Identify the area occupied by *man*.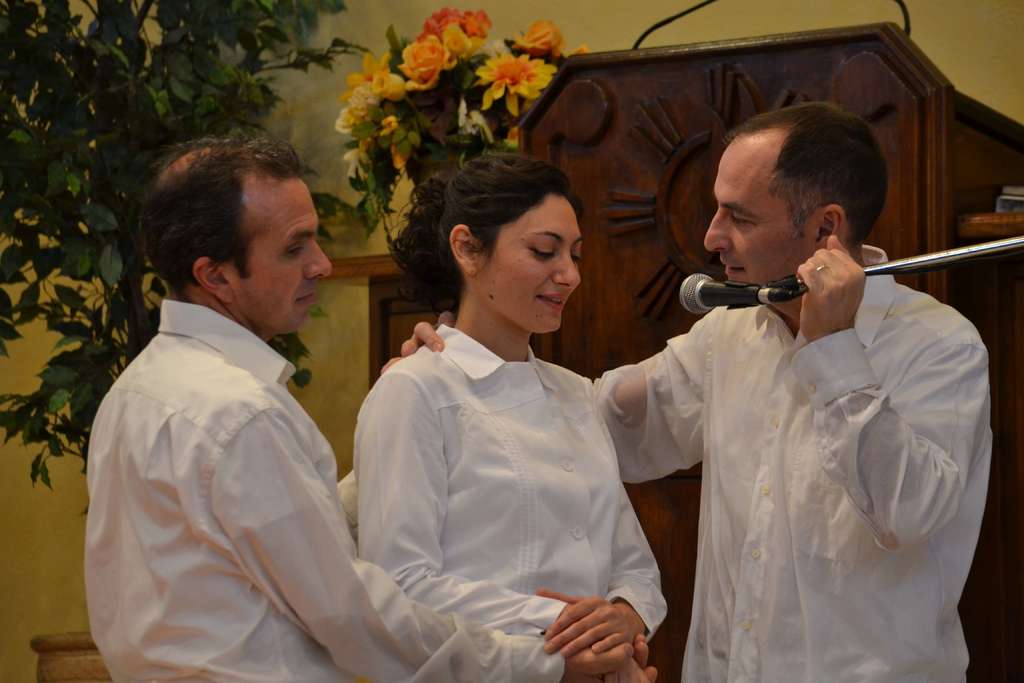
Area: (left=388, top=100, right=990, bottom=682).
